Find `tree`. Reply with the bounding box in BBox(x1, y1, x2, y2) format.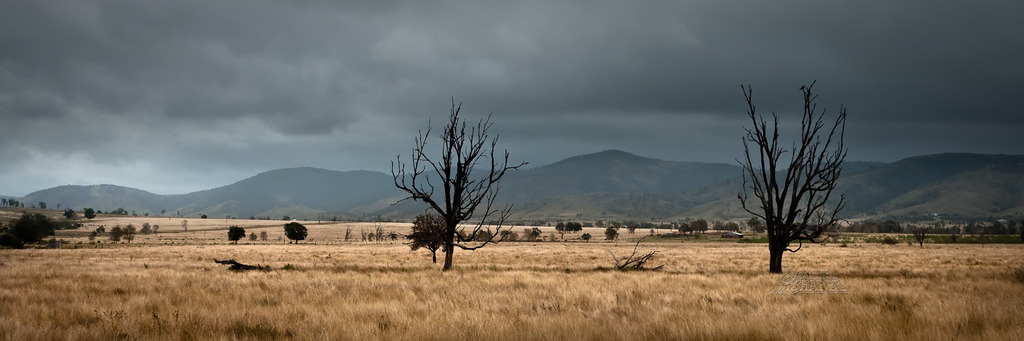
BBox(580, 232, 594, 245).
